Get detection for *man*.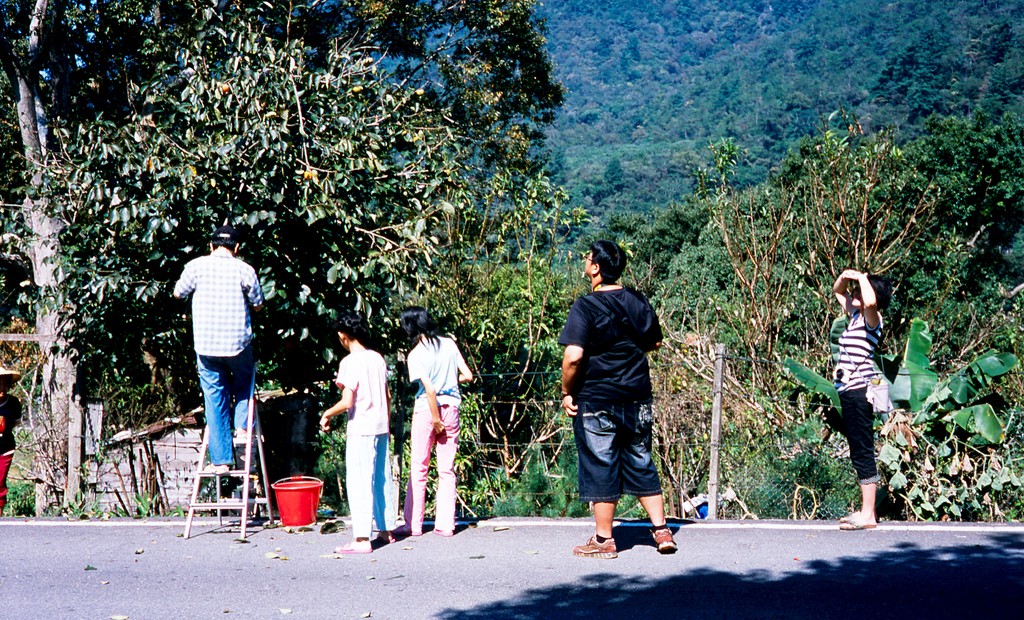
Detection: crop(554, 232, 704, 557).
